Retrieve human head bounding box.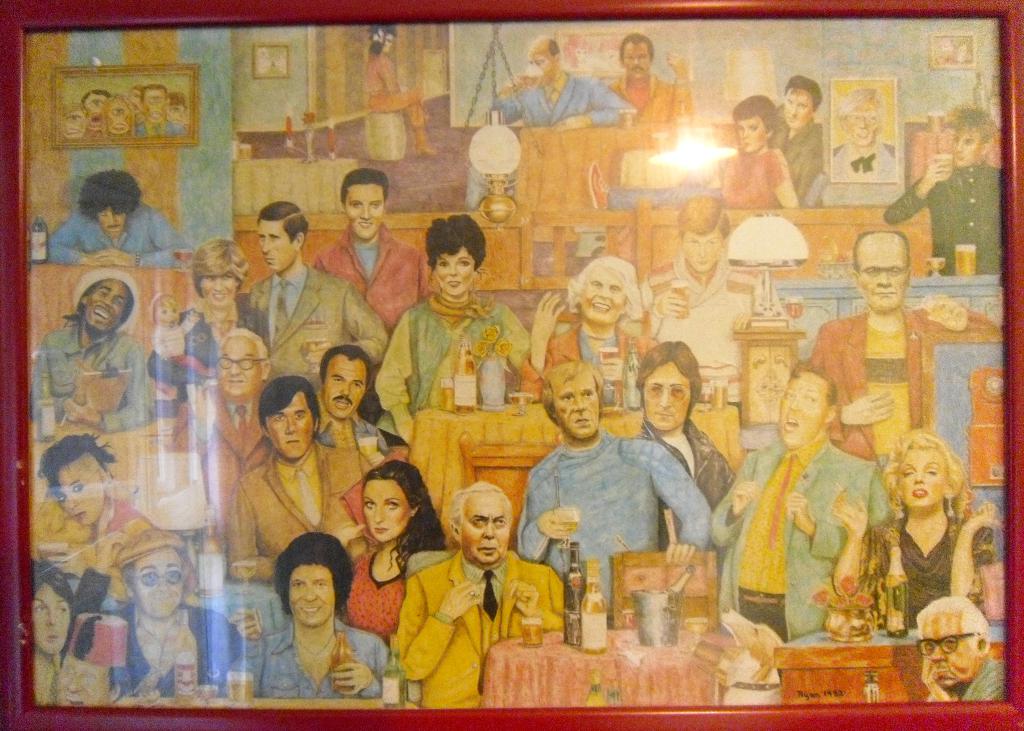
Bounding box: x1=314 y1=341 x2=374 y2=417.
